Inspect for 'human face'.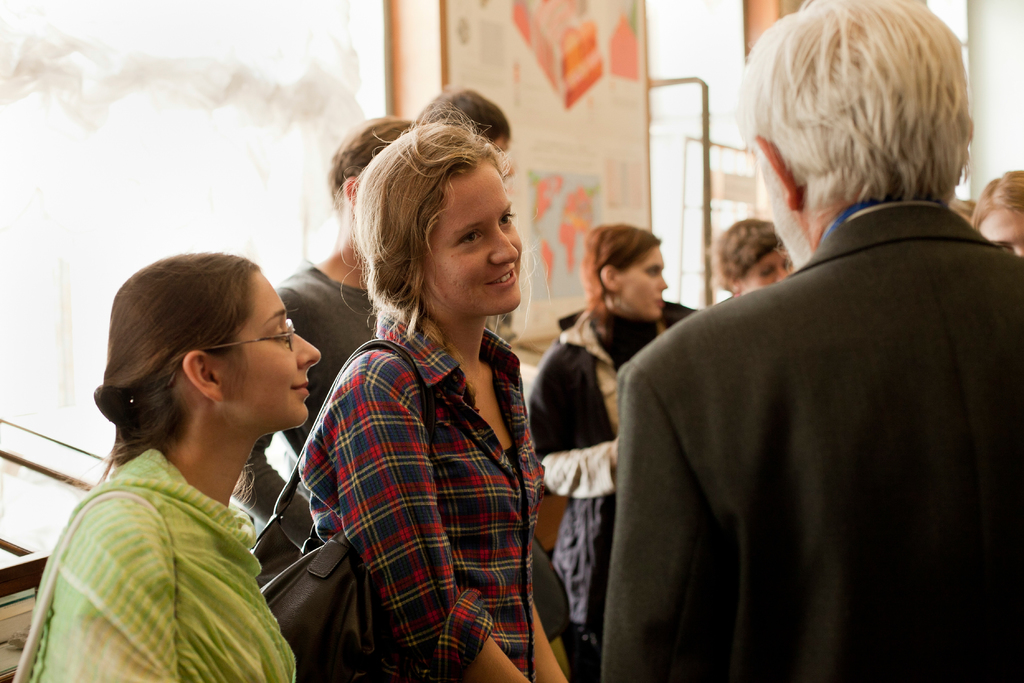
Inspection: bbox=[228, 273, 323, 433].
